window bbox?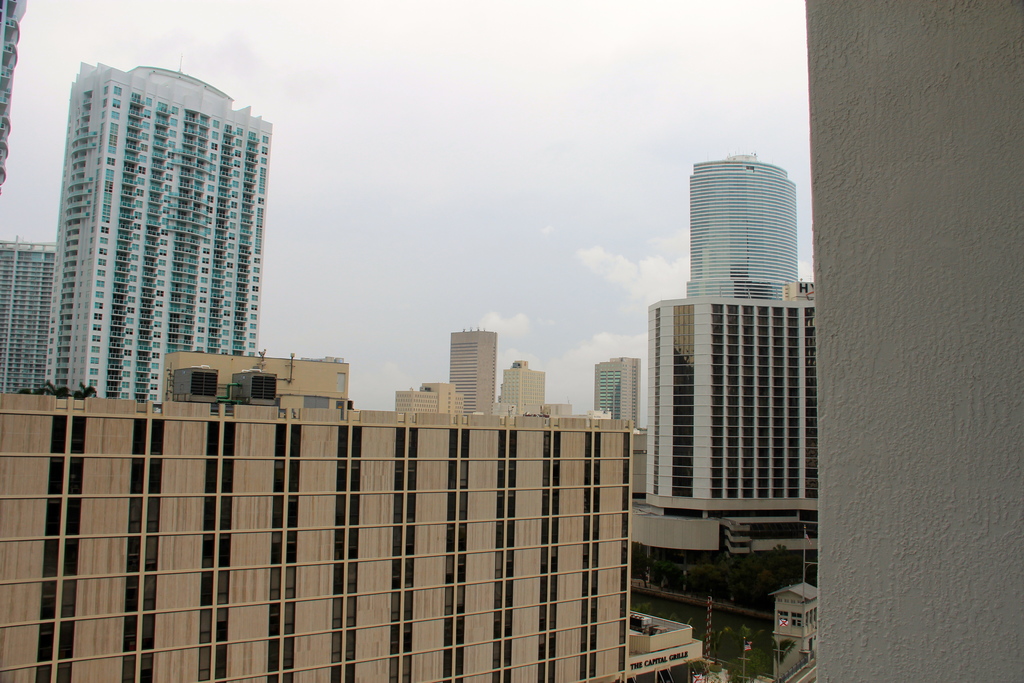
{"left": 219, "top": 325, "right": 234, "bottom": 338}
